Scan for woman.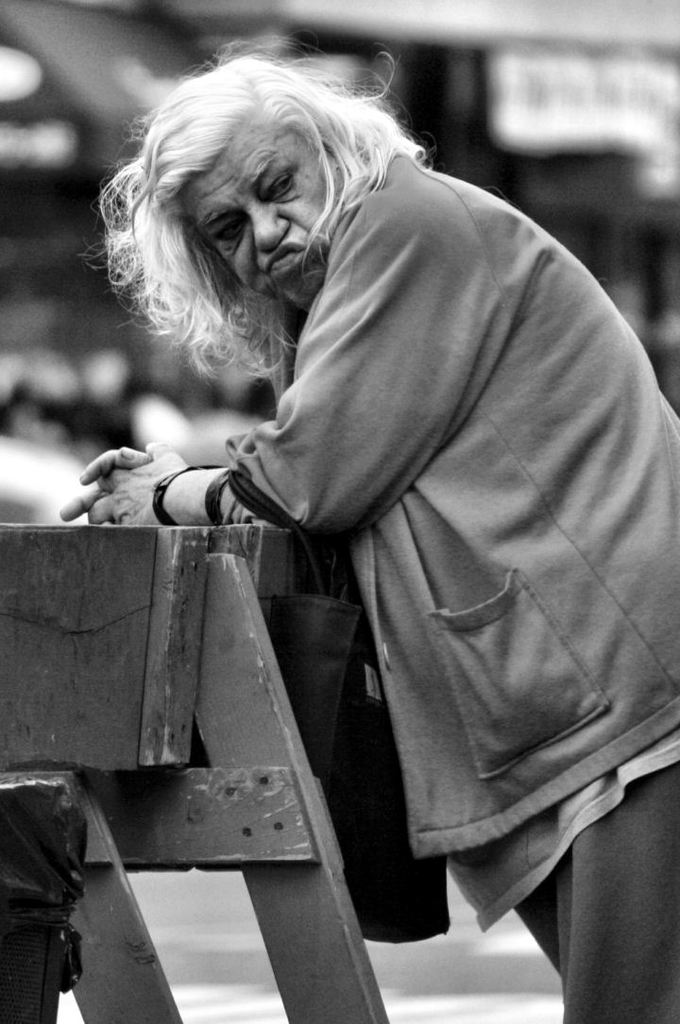
Scan result: <bbox>77, 24, 669, 959</bbox>.
